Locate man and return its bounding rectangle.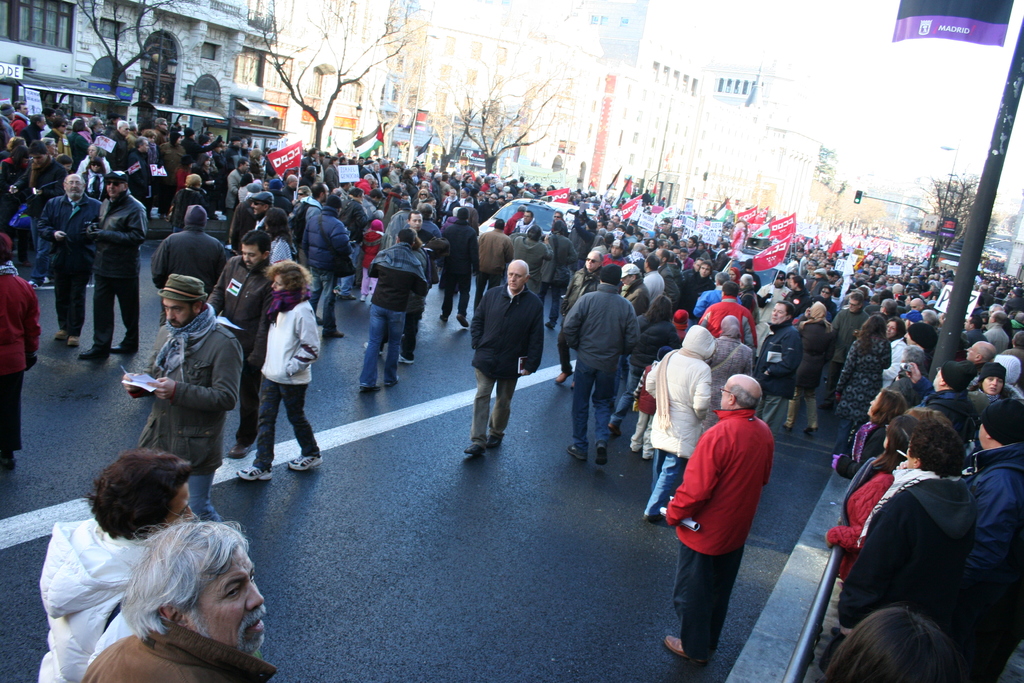
[x1=661, y1=370, x2=774, y2=659].
